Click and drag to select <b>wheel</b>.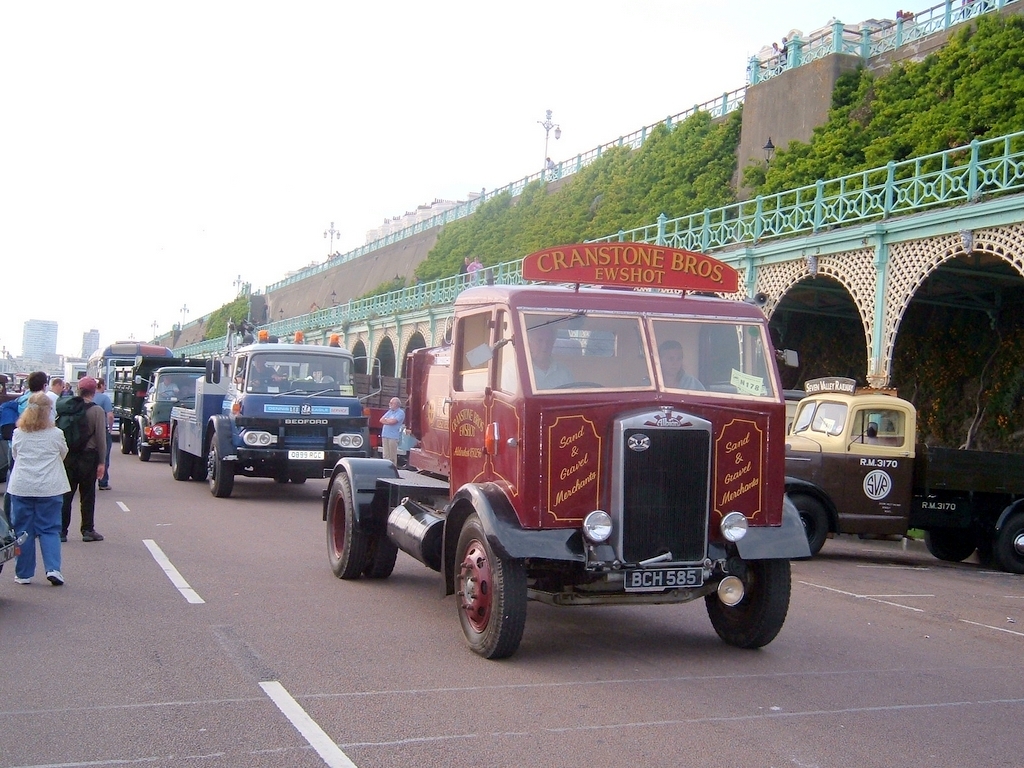
Selection: left=785, top=490, right=822, bottom=559.
